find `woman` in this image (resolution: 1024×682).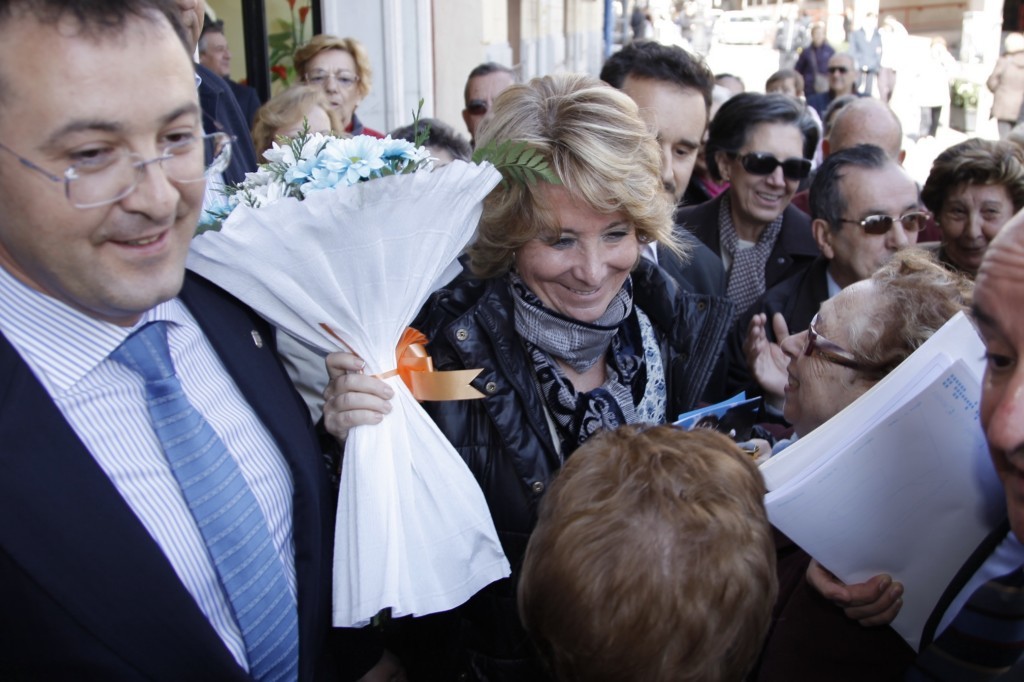
<region>420, 75, 732, 567</region>.
